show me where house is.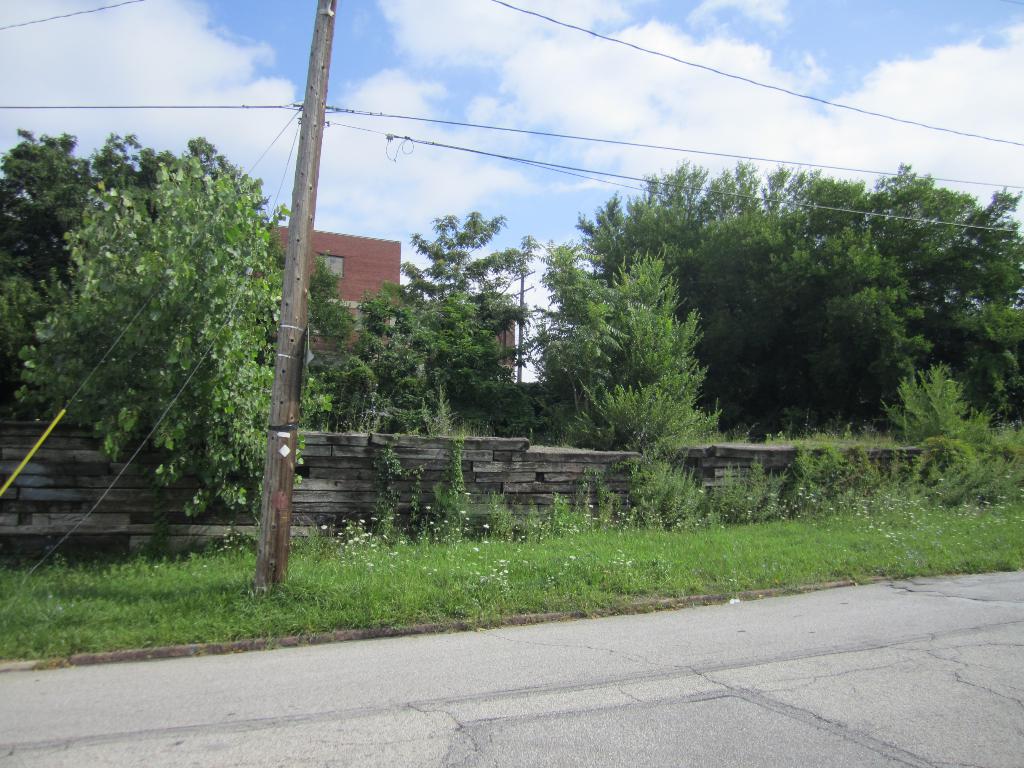
house is at BBox(242, 189, 428, 373).
